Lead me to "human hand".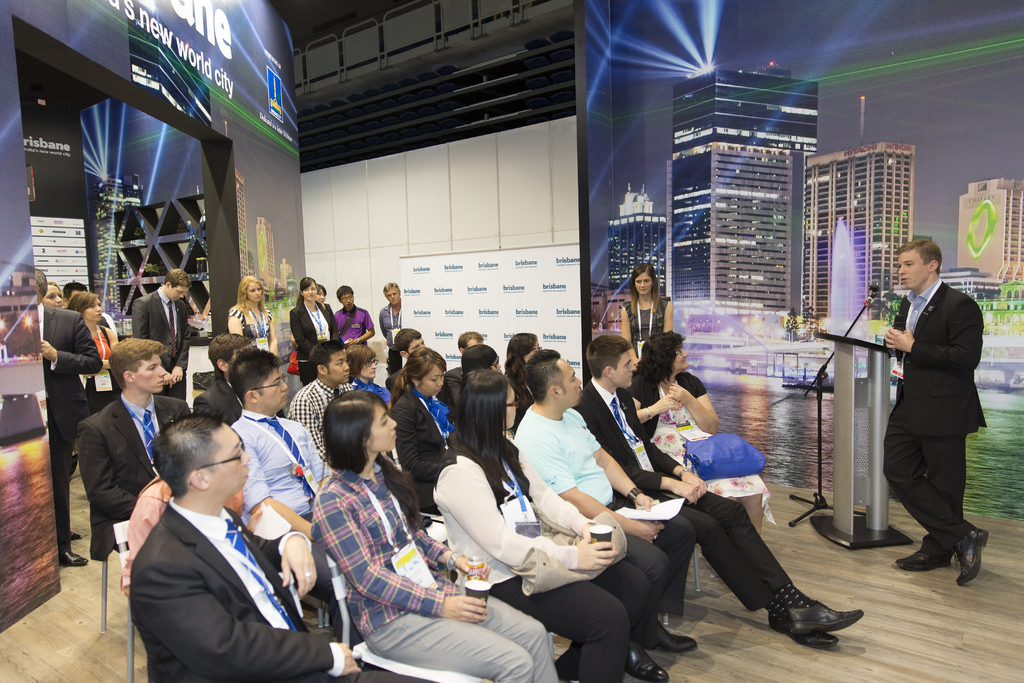
Lead to <bbox>884, 324, 918, 352</bbox>.
